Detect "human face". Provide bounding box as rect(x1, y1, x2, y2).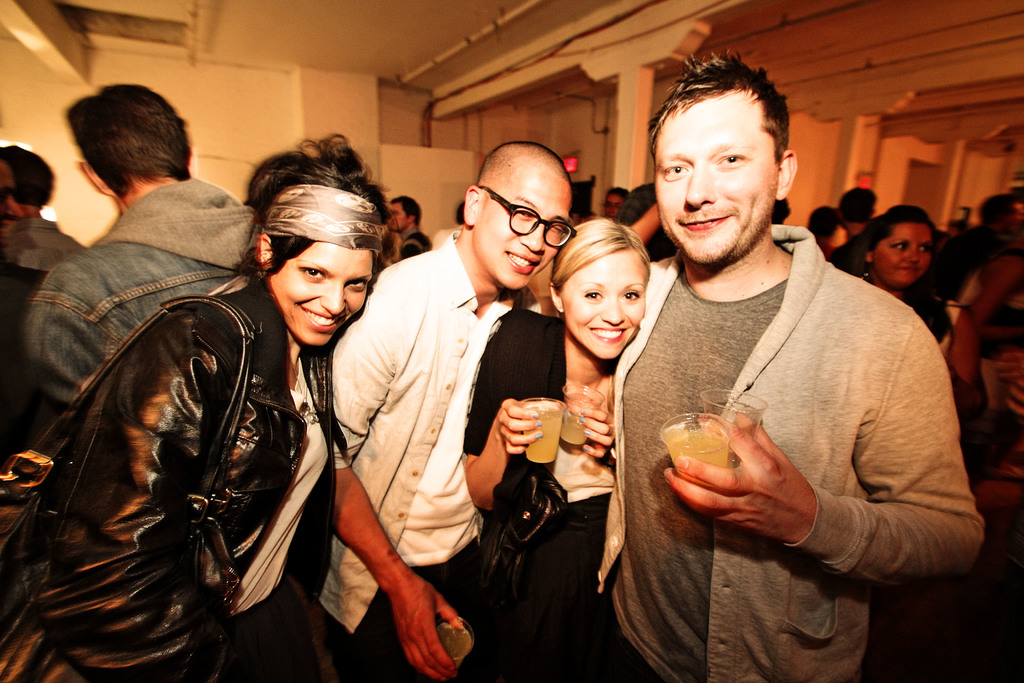
rect(268, 243, 372, 341).
